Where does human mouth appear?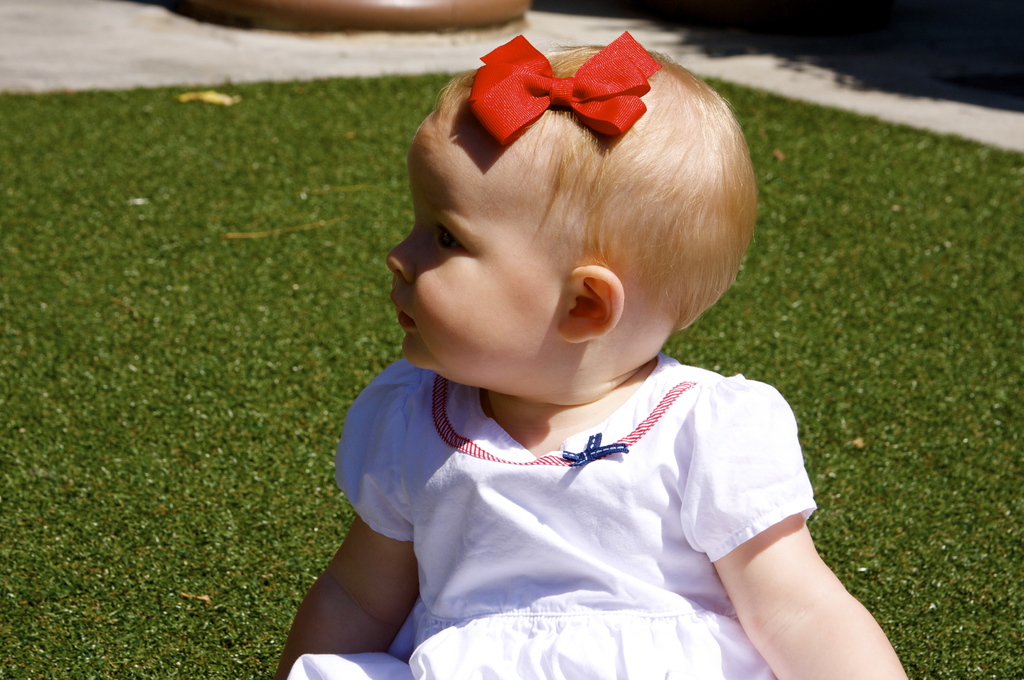
Appears at <region>392, 298, 420, 329</region>.
